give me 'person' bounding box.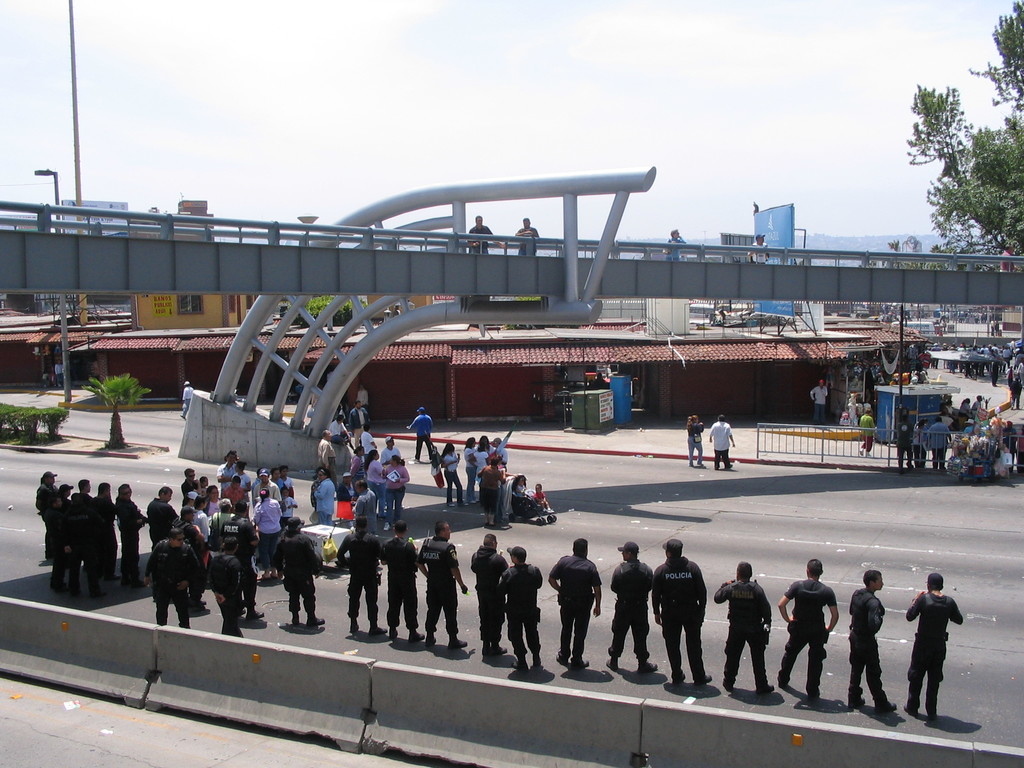
[x1=372, y1=516, x2=420, y2=648].
